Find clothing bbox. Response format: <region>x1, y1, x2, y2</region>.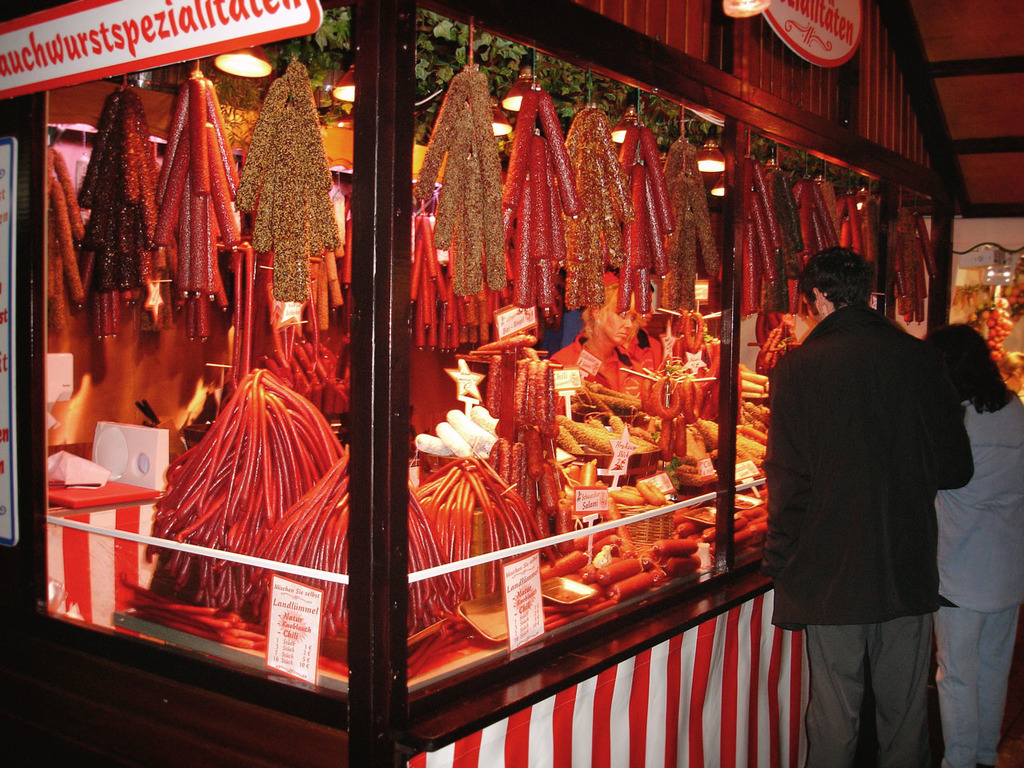
<region>934, 393, 1023, 767</region>.
